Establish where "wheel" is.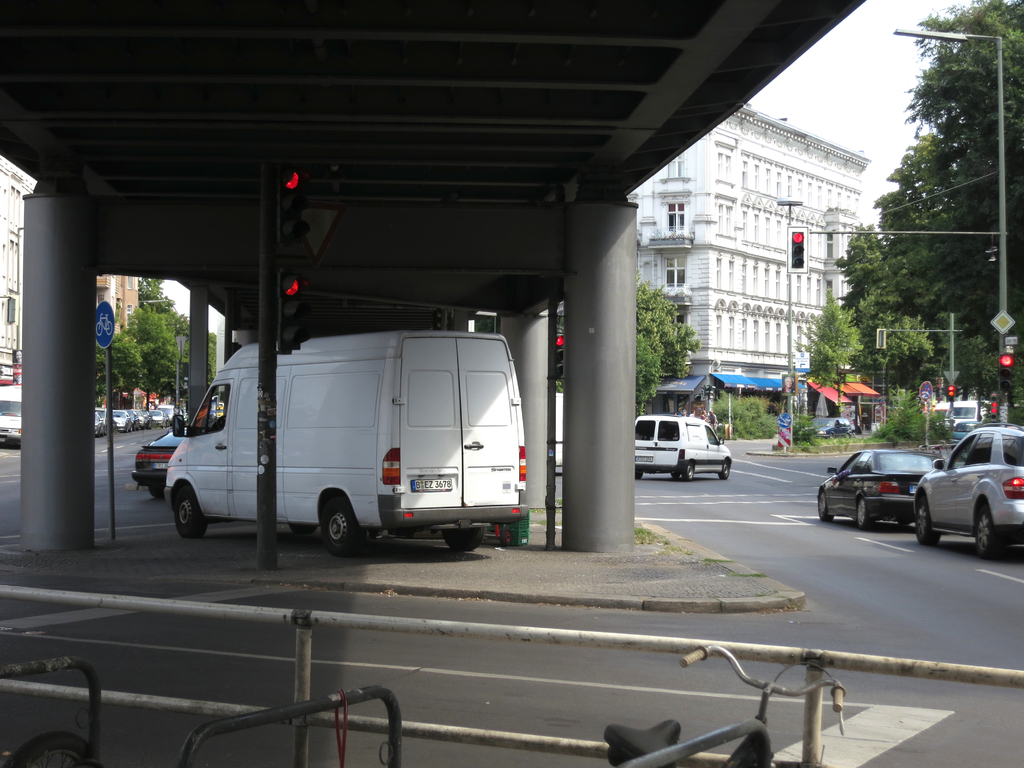
Established at l=919, t=483, r=1004, b=558.
